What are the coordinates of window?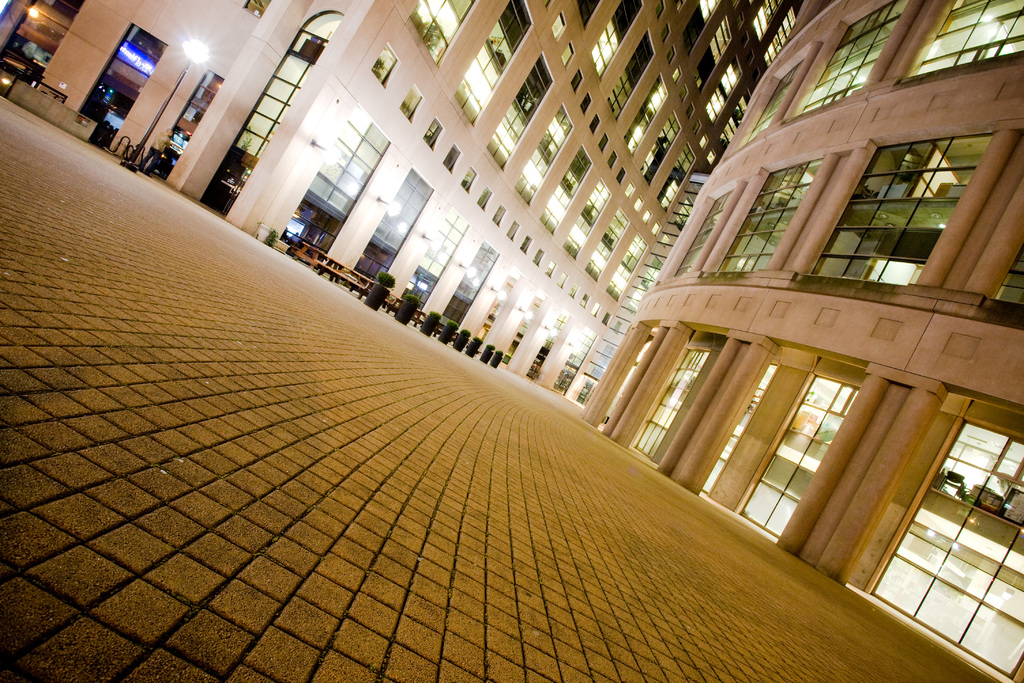
(left=623, top=64, right=673, bottom=162).
